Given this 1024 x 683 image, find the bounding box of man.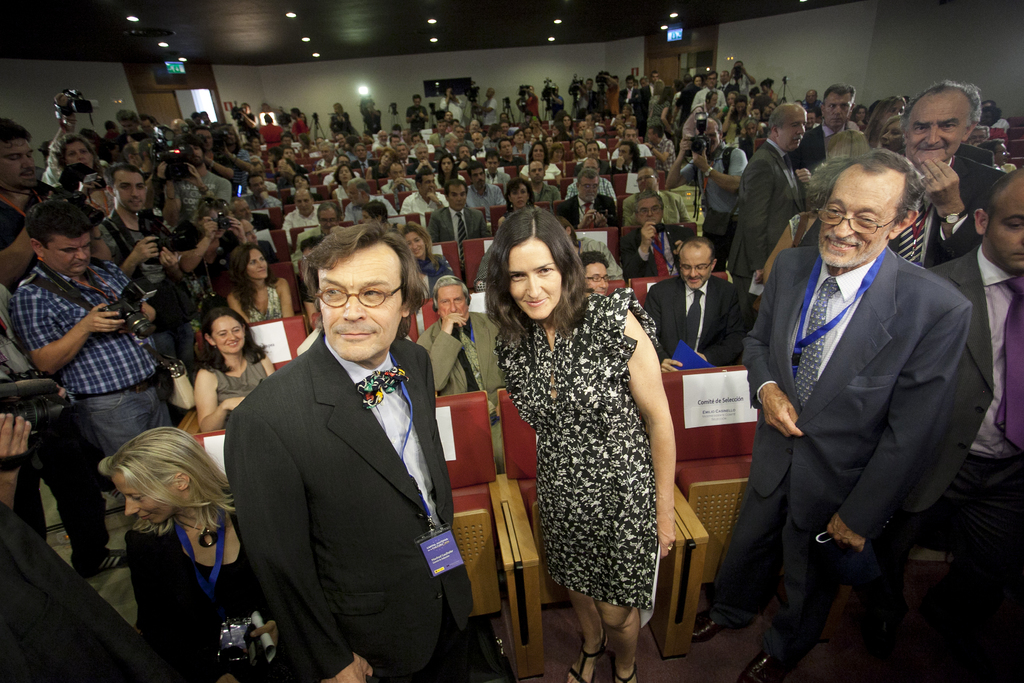
crop(898, 78, 999, 269).
